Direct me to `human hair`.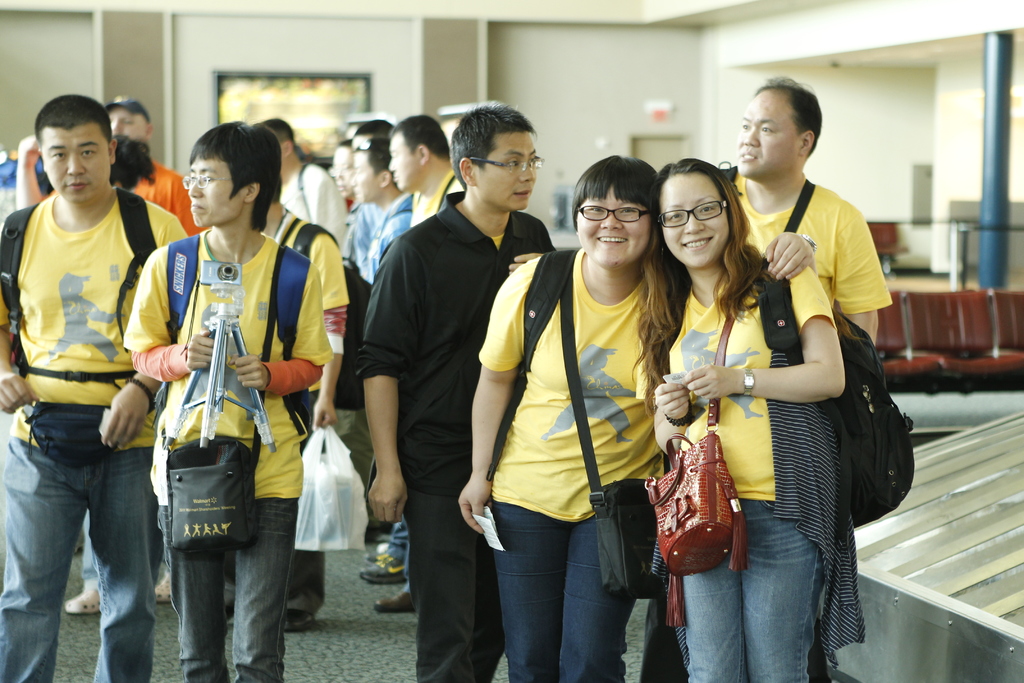
Direction: 655,144,757,304.
